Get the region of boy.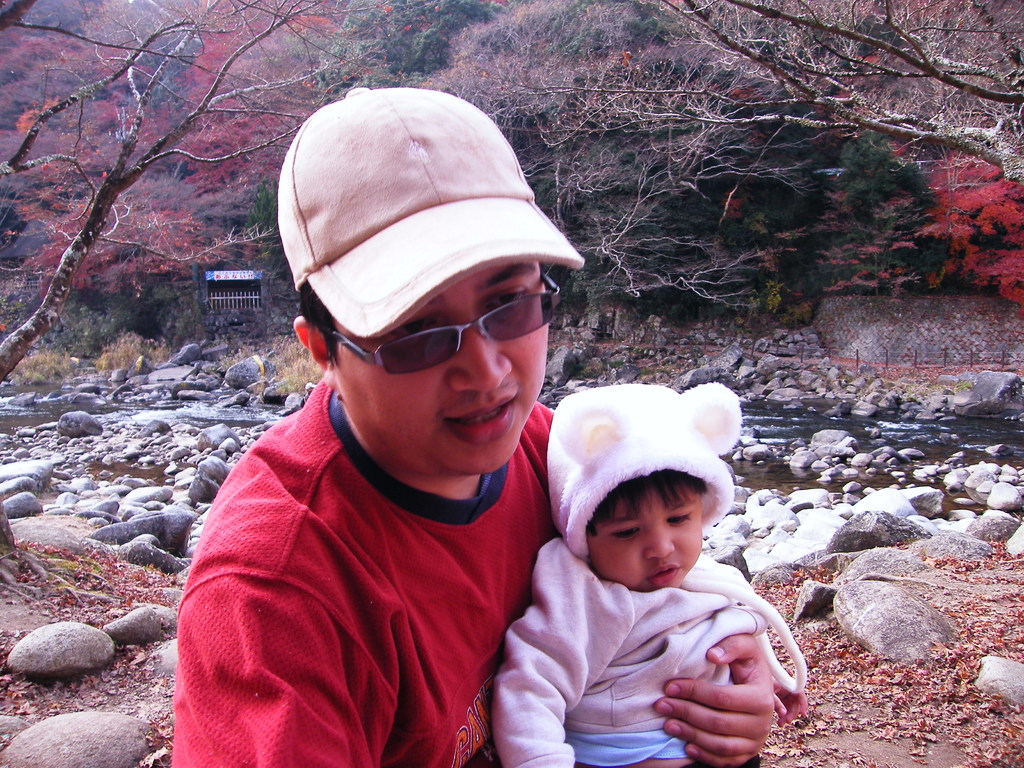
490, 387, 768, 767.
